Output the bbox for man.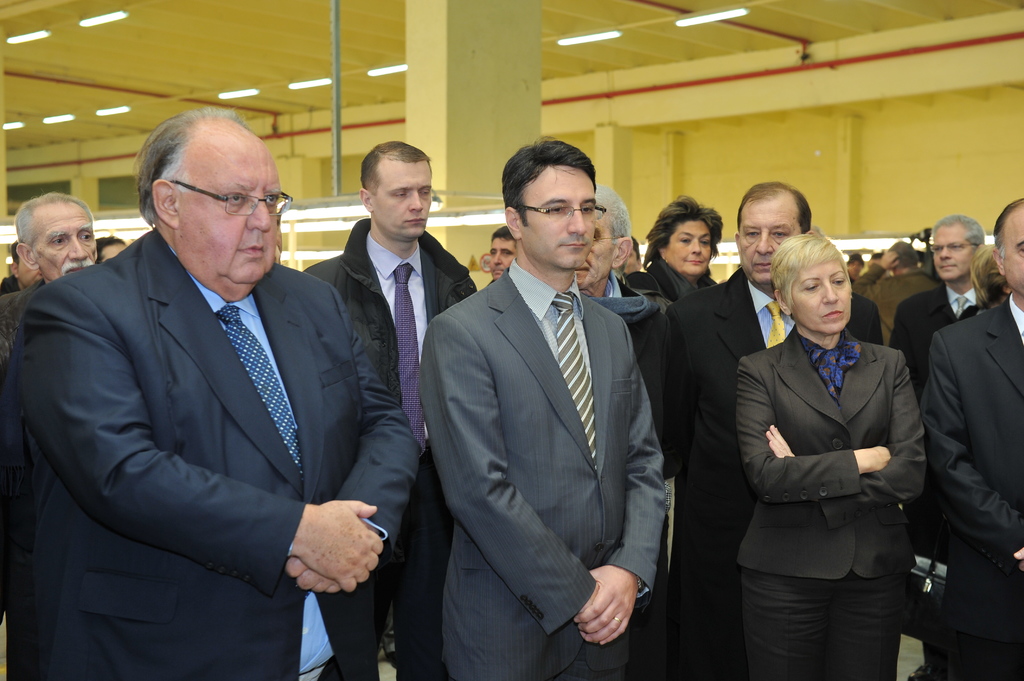
rect(422, 146, 669, 678).
